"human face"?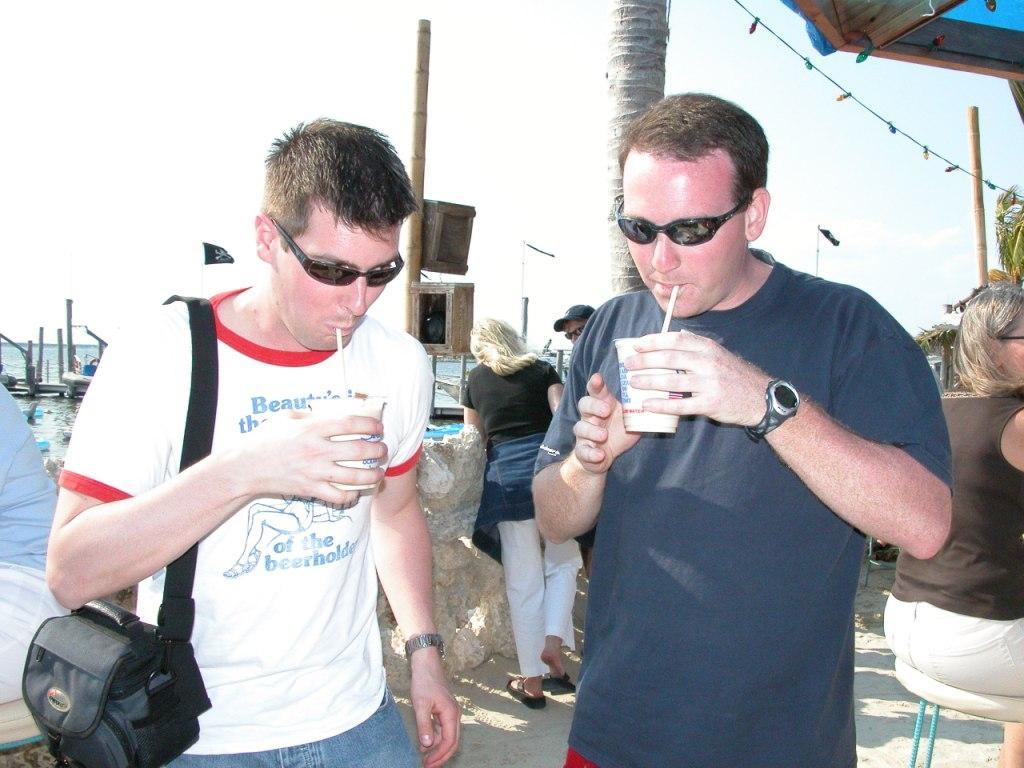
[995, 323, 1023, 377]
